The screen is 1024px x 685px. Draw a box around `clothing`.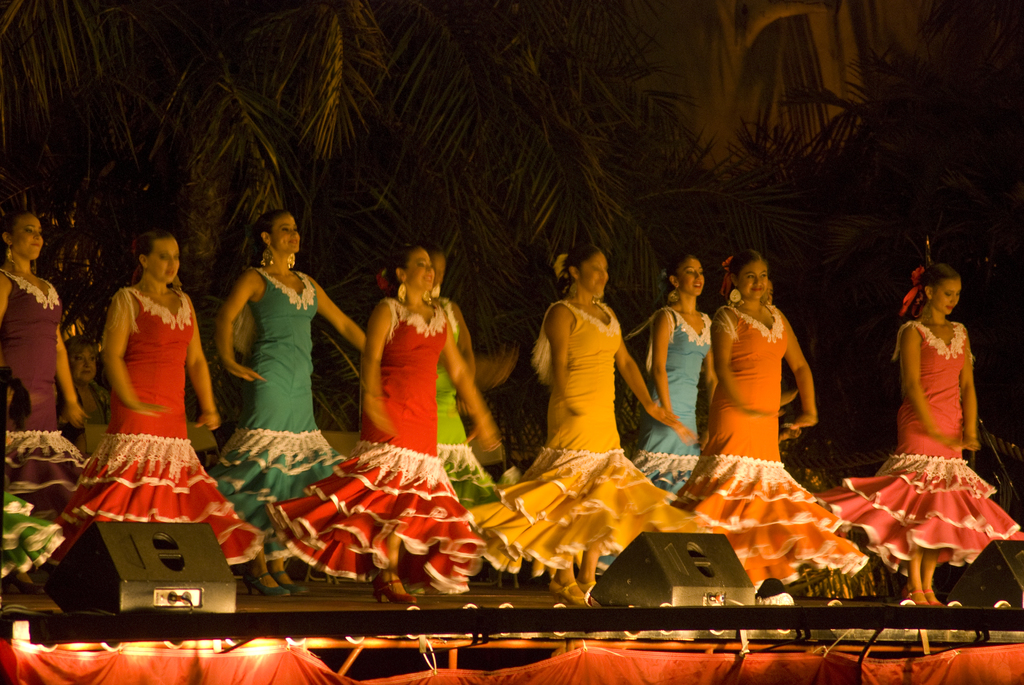
region(592, 309, 706, 562).
